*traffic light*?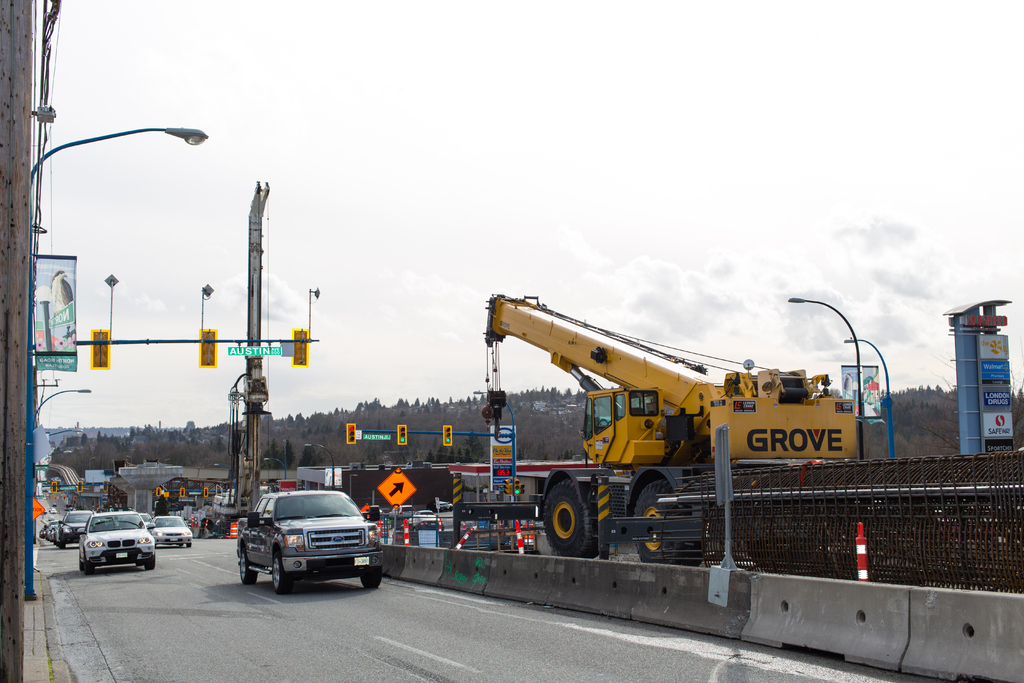
detection(288, 326, 309, 370)
